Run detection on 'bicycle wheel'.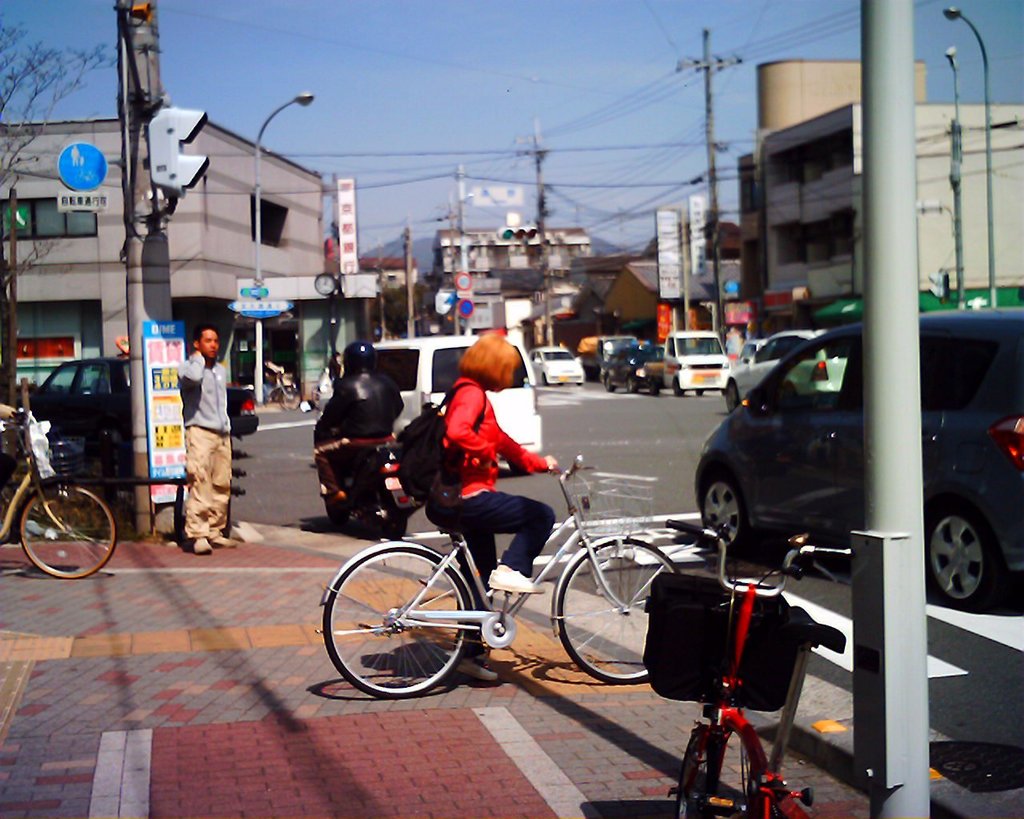
Result: [281, 386, 299, 413].
